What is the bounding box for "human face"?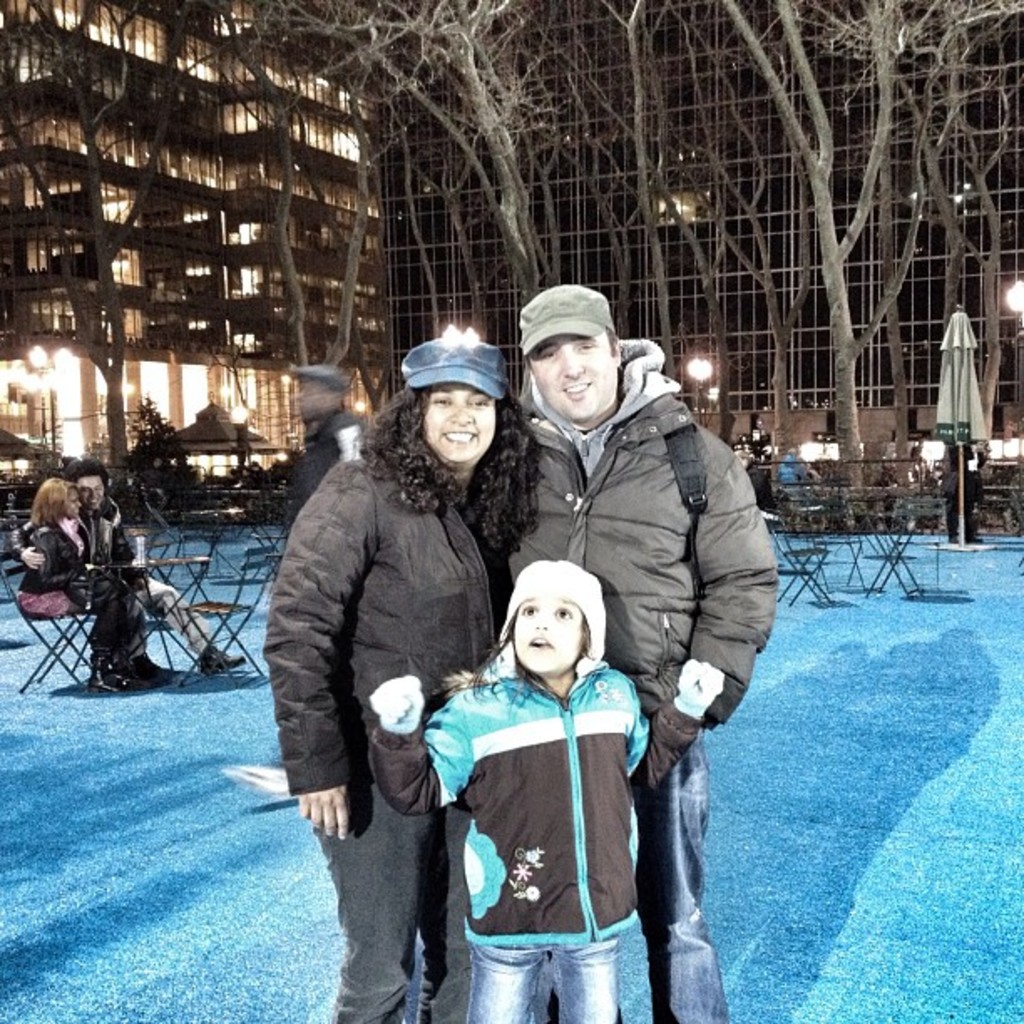
[520, 596, 579, 674].
